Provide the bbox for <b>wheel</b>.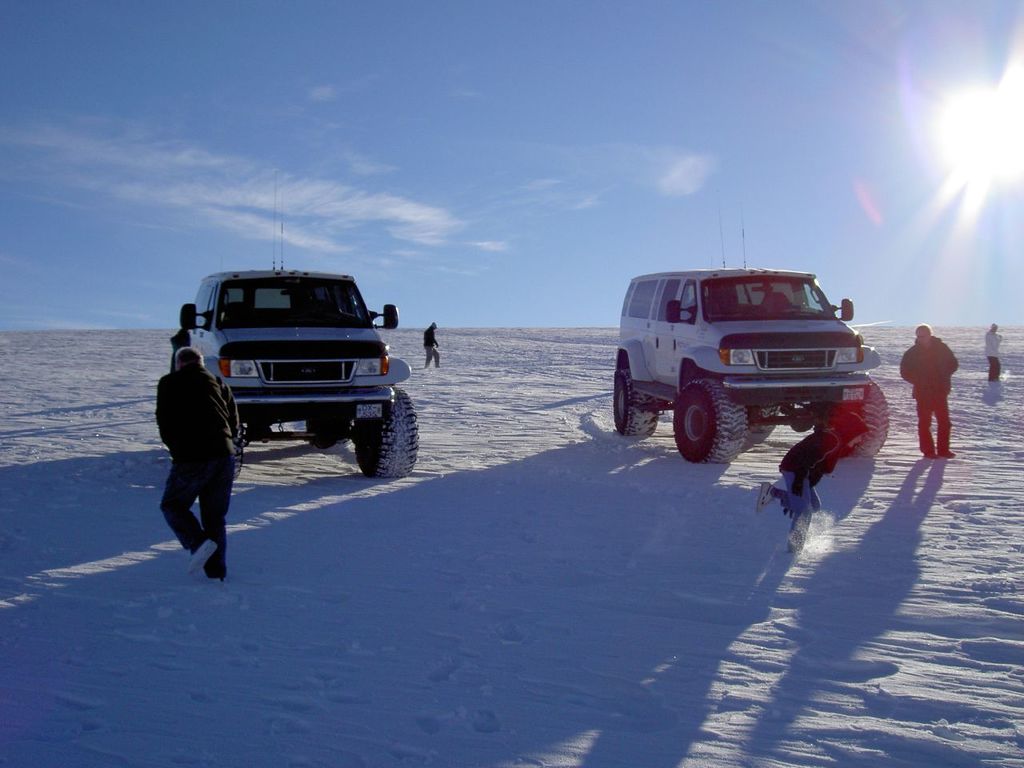
box(753, 405, 785, 442).
